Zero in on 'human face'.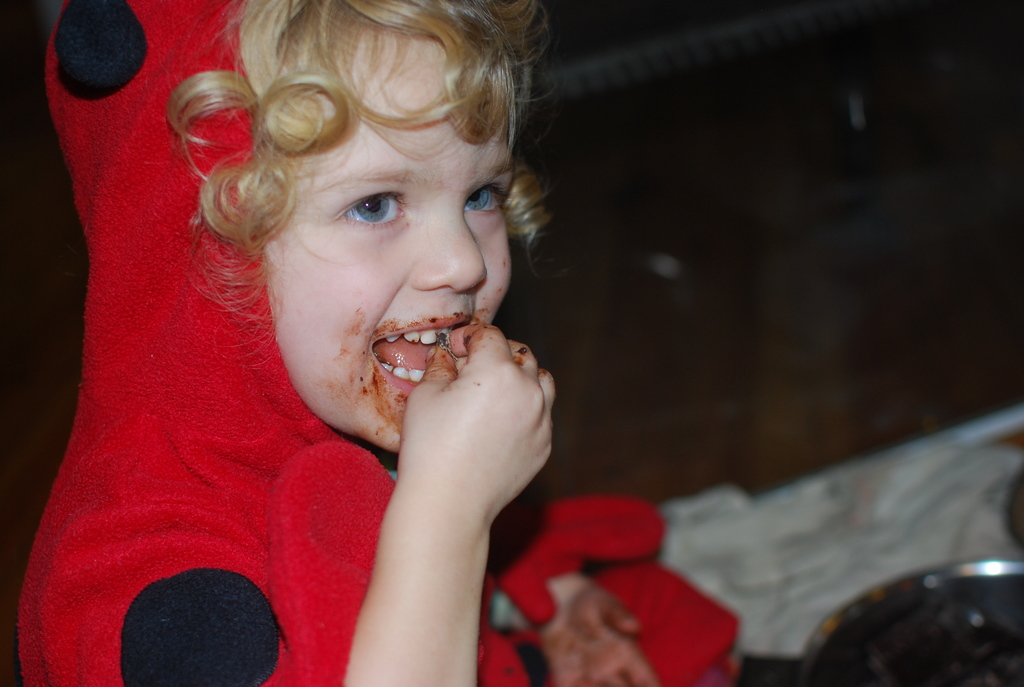
Zeroed in: x1=223, y1=28, x2=526, y2=443.
